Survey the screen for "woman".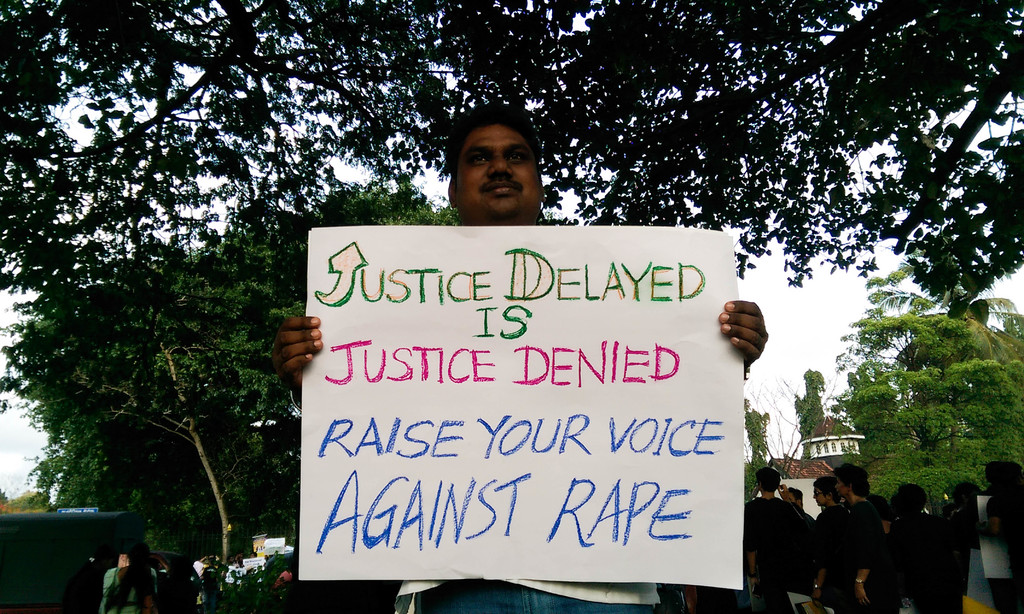
Survey found: detection(833, 463, 891, 613).
